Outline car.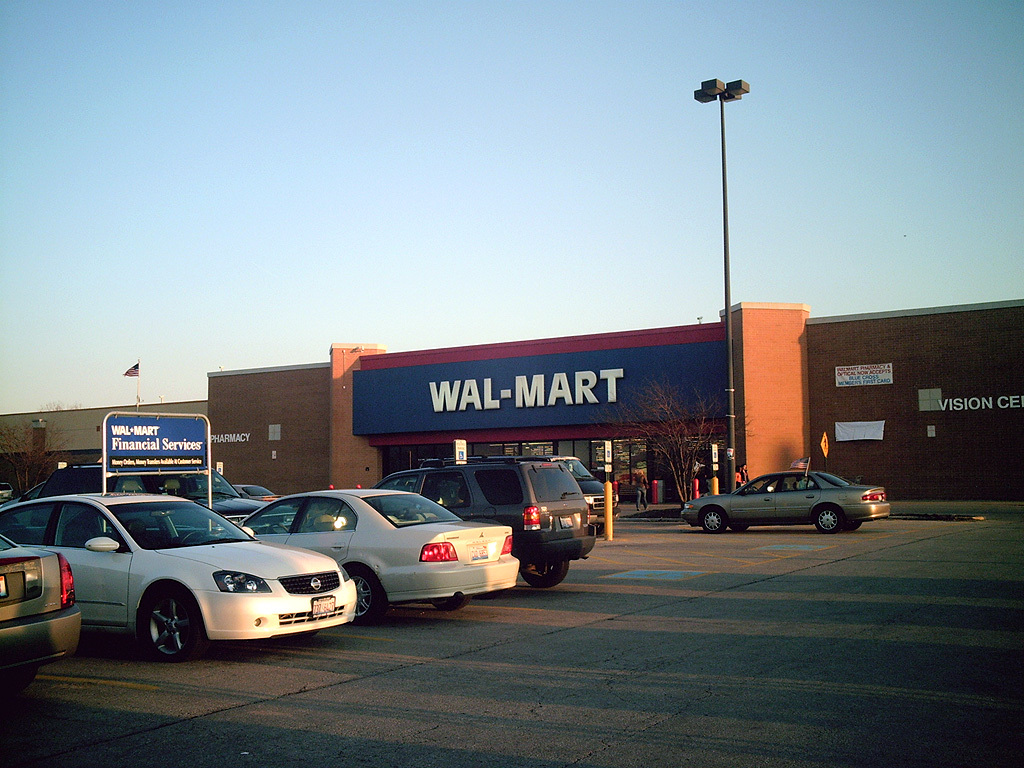
Outline: detection(372, 453, 595, 586).
